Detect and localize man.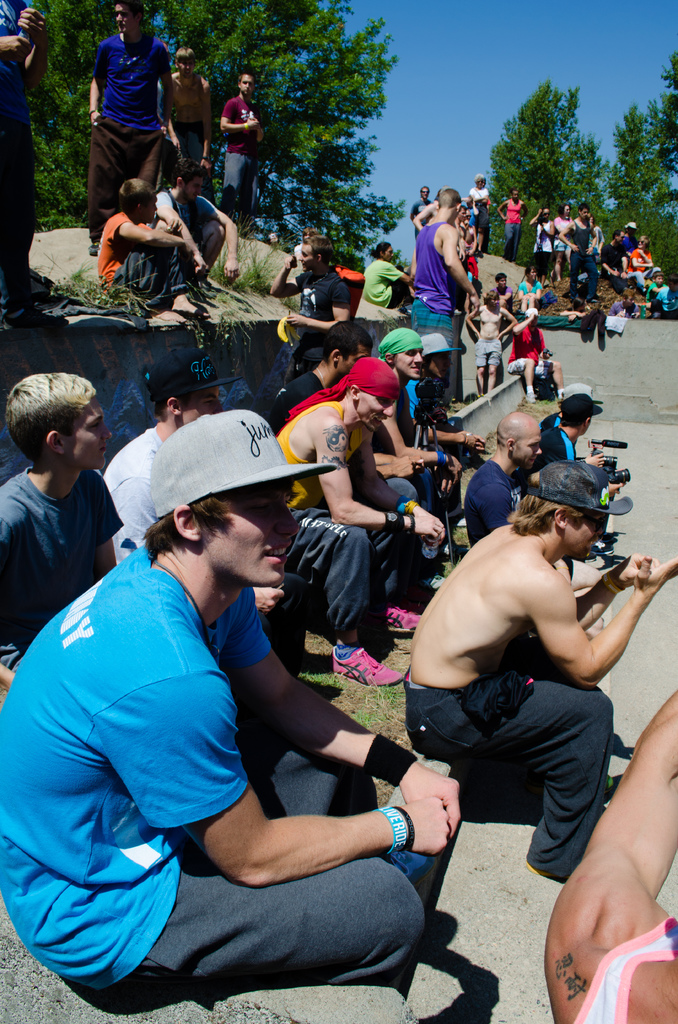
Localized at <region>557, 202, 602, 302</region>.
